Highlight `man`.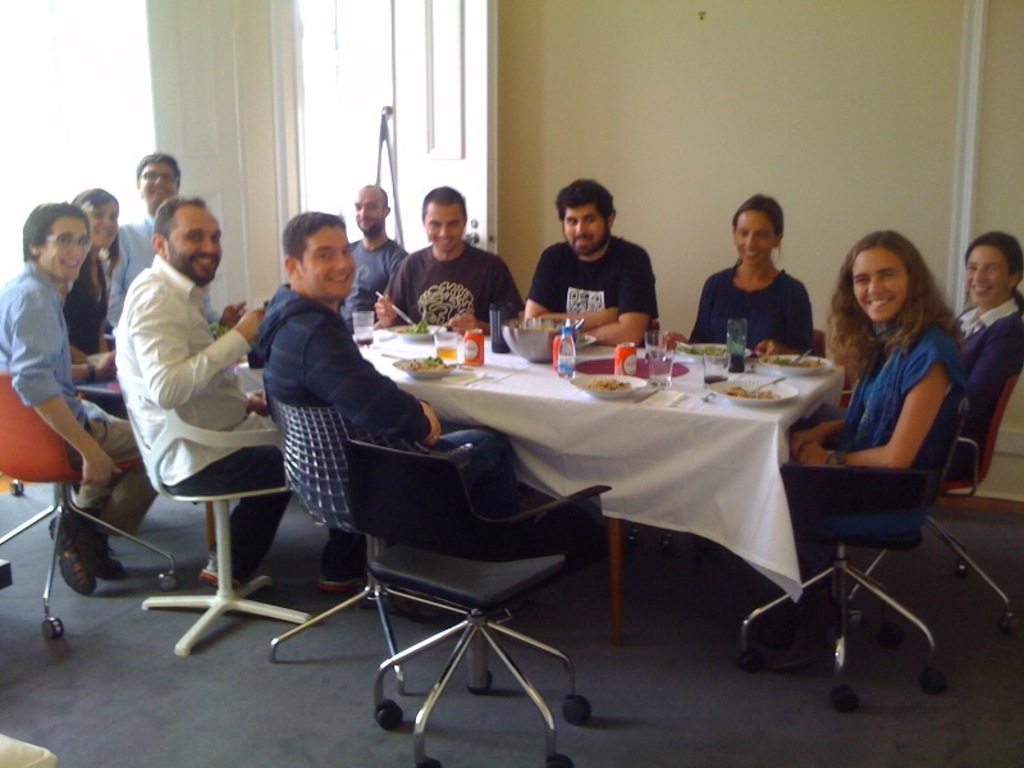
Highlighted region: box(247, 209, 531, 625).
